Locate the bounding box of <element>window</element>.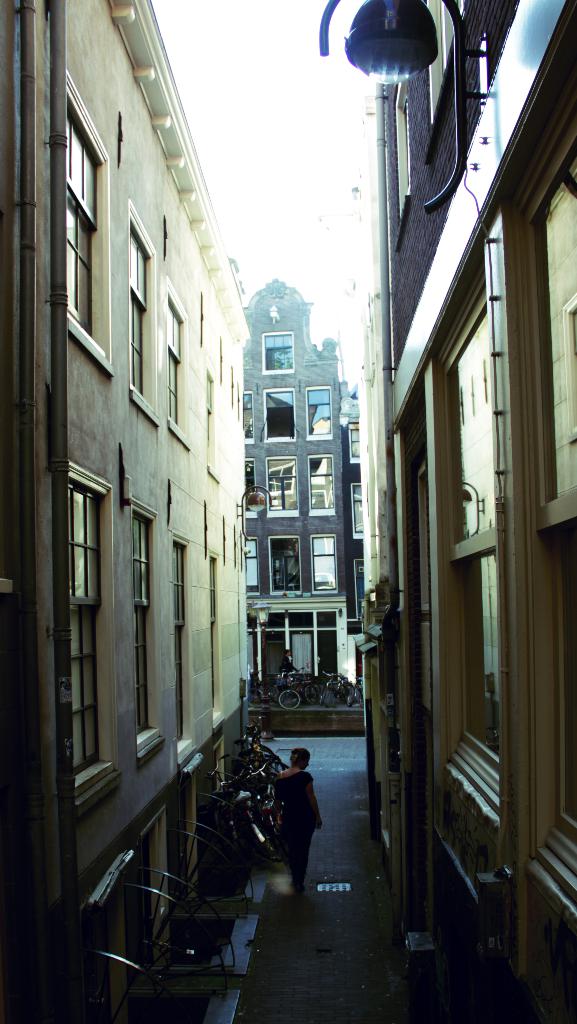
Bounding box: Rect(270, 539, 313, 602).
